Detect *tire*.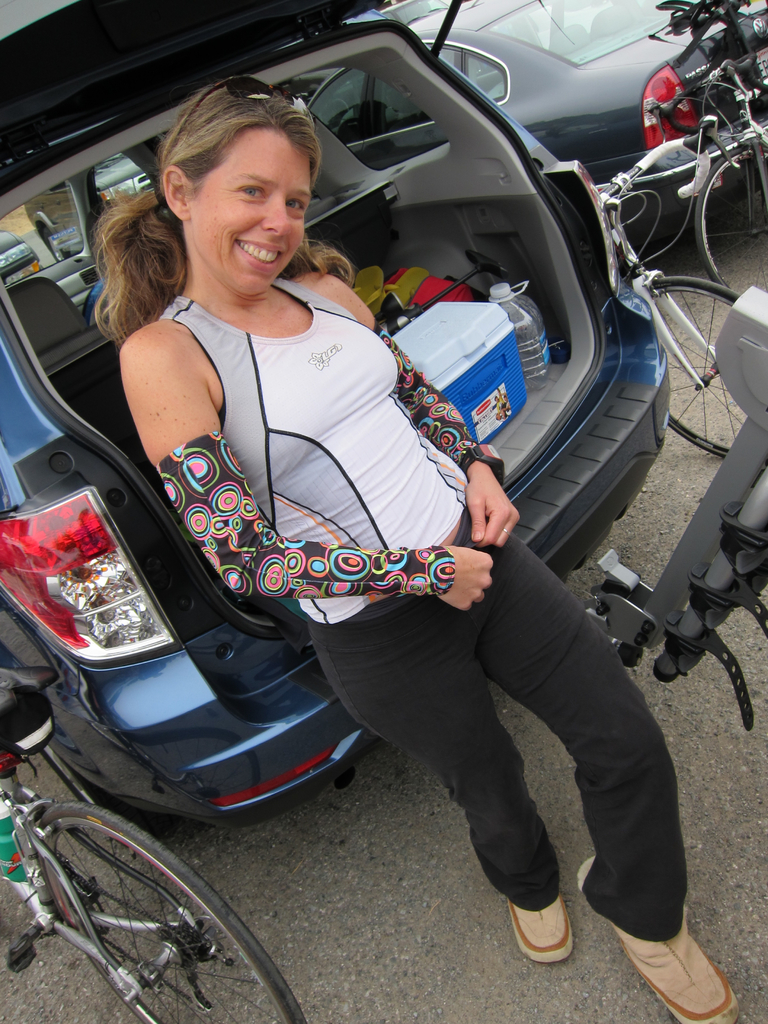
Detected at {"x1": 684, "y1": 123, "x2": 767, "y2": 308}.
